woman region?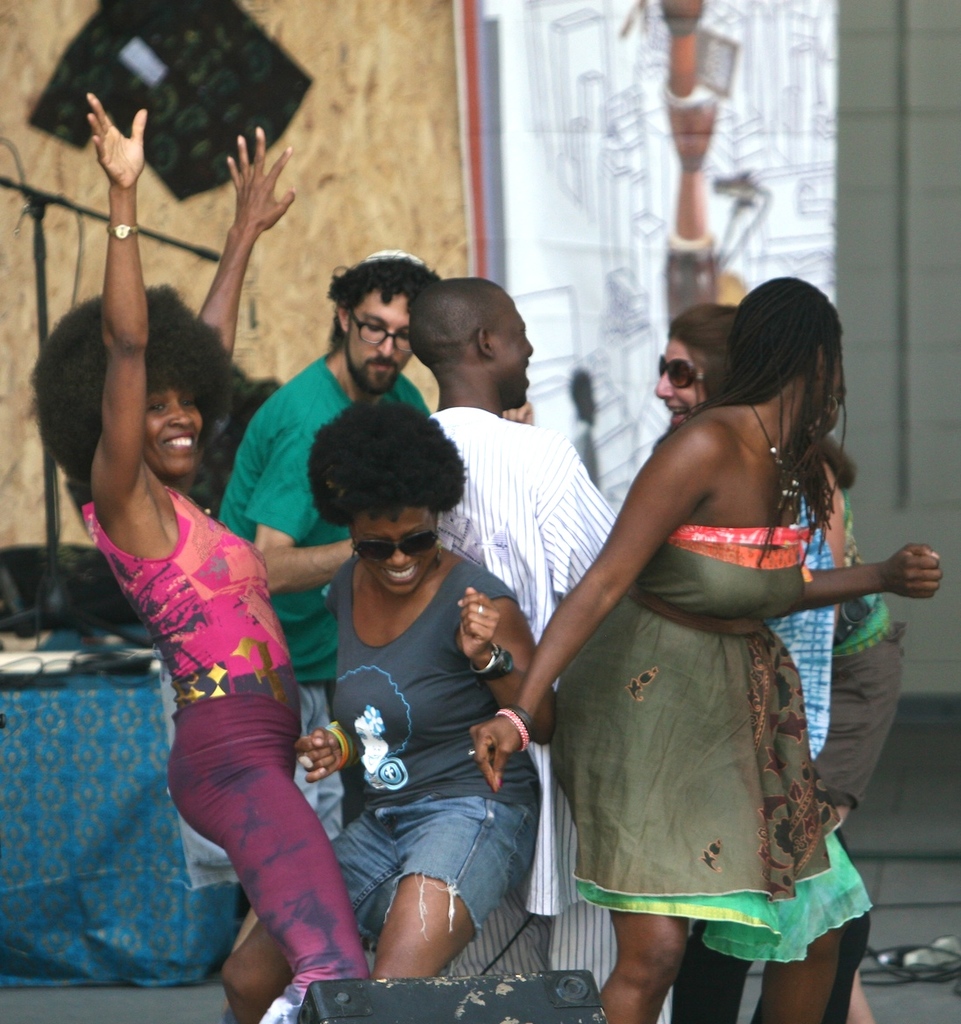
bbox(222, 394, 557, 1023)
